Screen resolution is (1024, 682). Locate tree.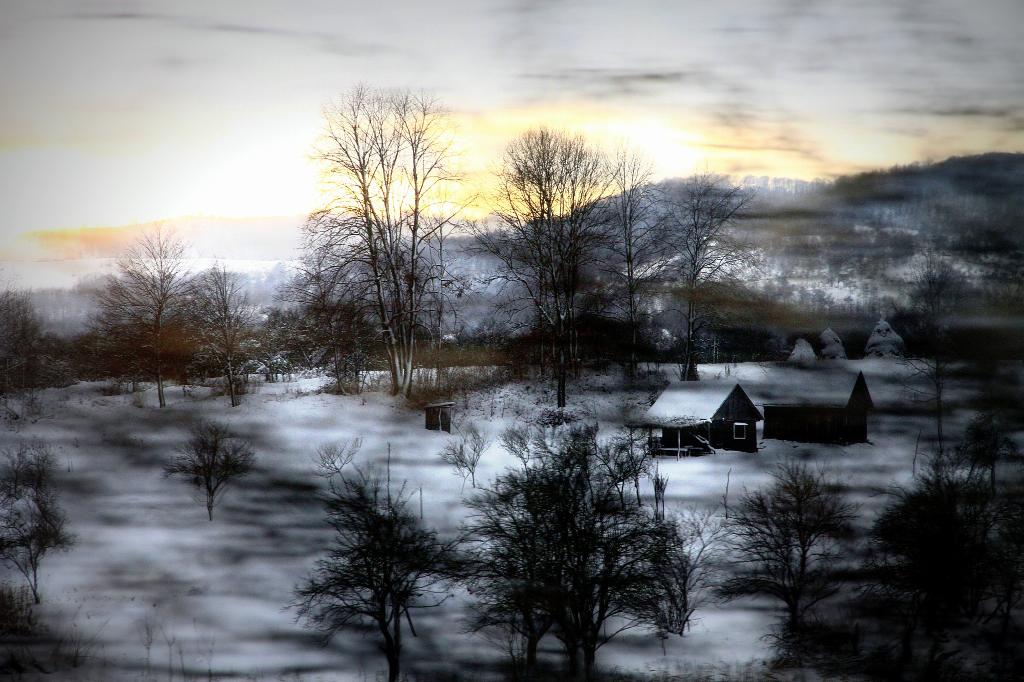
295 81 474 393.
